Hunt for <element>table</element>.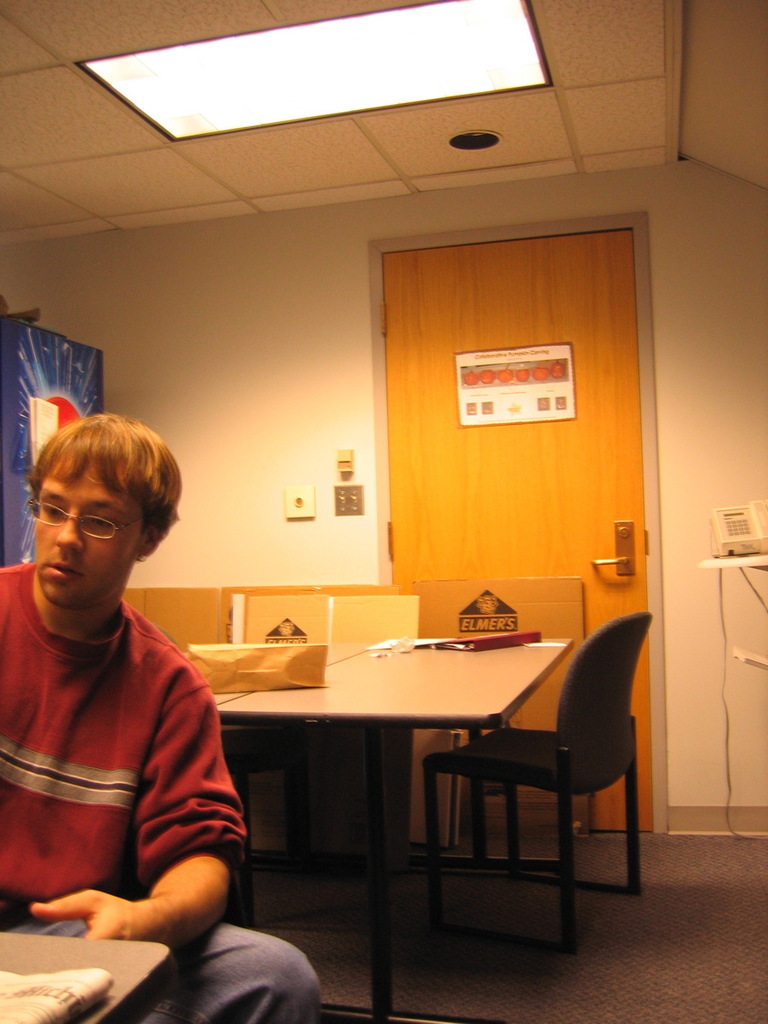
Hunted down at [0,931,186,1023].
